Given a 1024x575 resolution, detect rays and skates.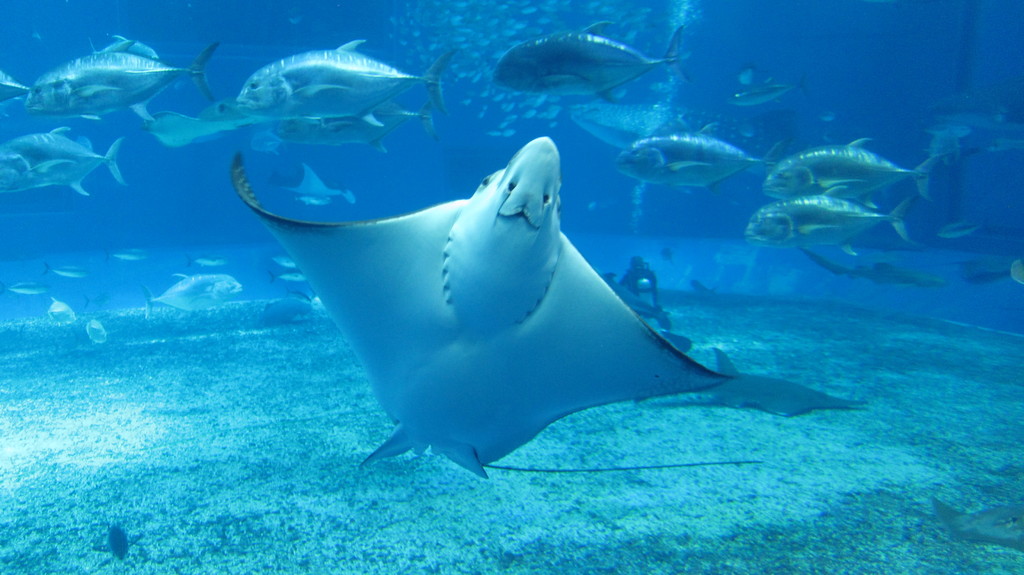
[656, 349, 867, 416].
